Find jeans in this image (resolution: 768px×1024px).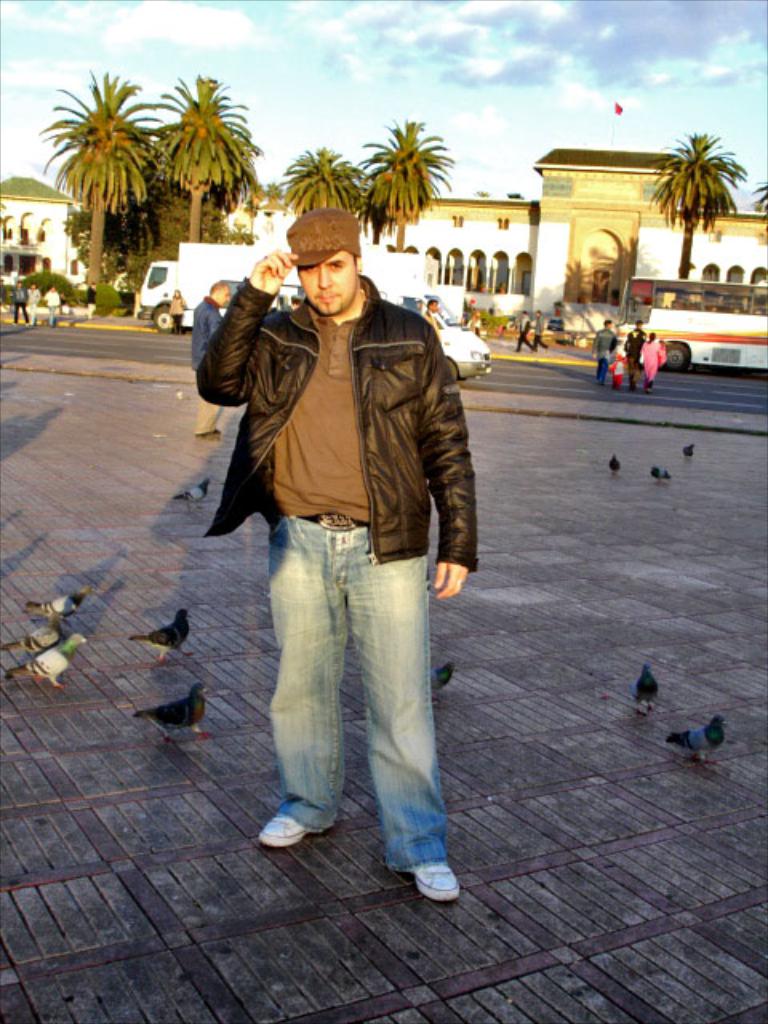
26/309/35/328.
